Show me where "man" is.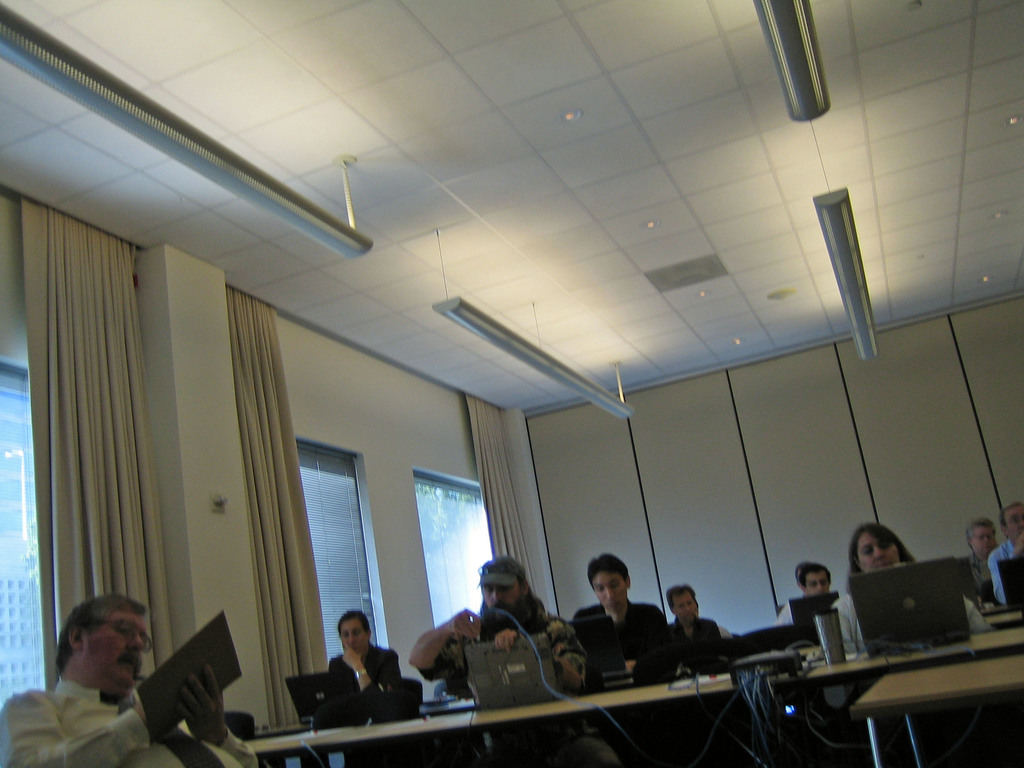
"man" is at pyautogui.locateOnScreen(0, 594, 257, 767).
